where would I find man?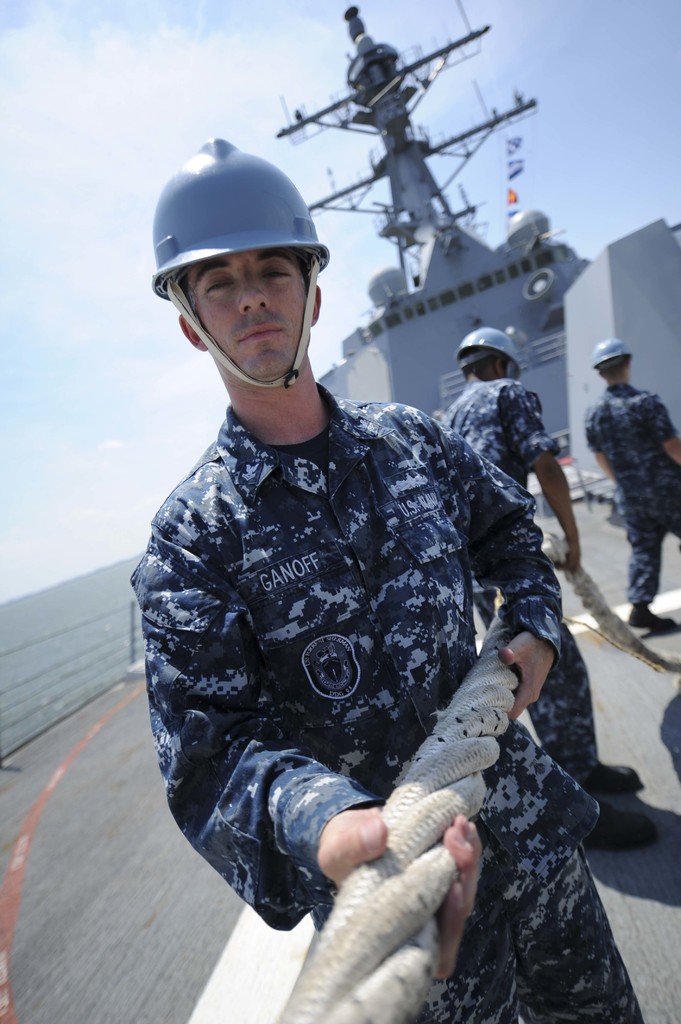
At select_region(115, 168, 627, 994).
